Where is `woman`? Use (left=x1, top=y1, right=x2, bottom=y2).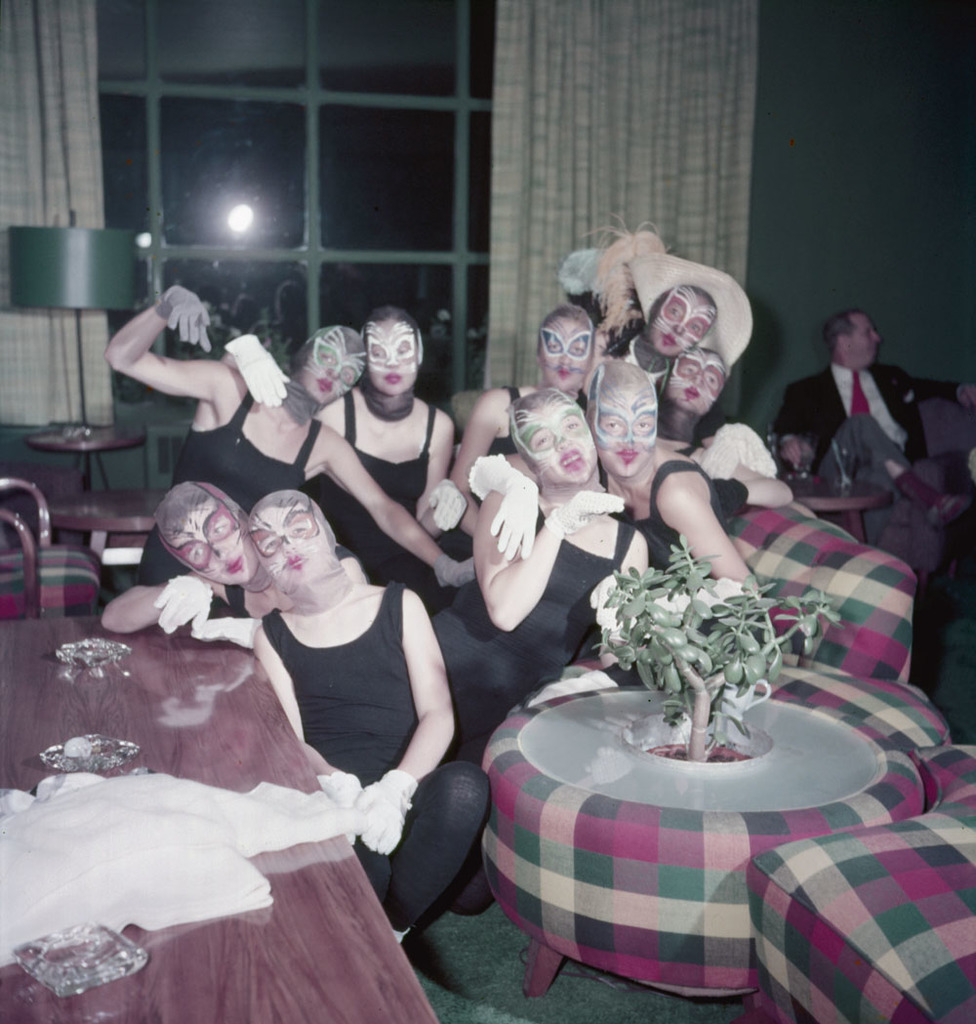
(left=109, top=283, right=455, bottom=581).
